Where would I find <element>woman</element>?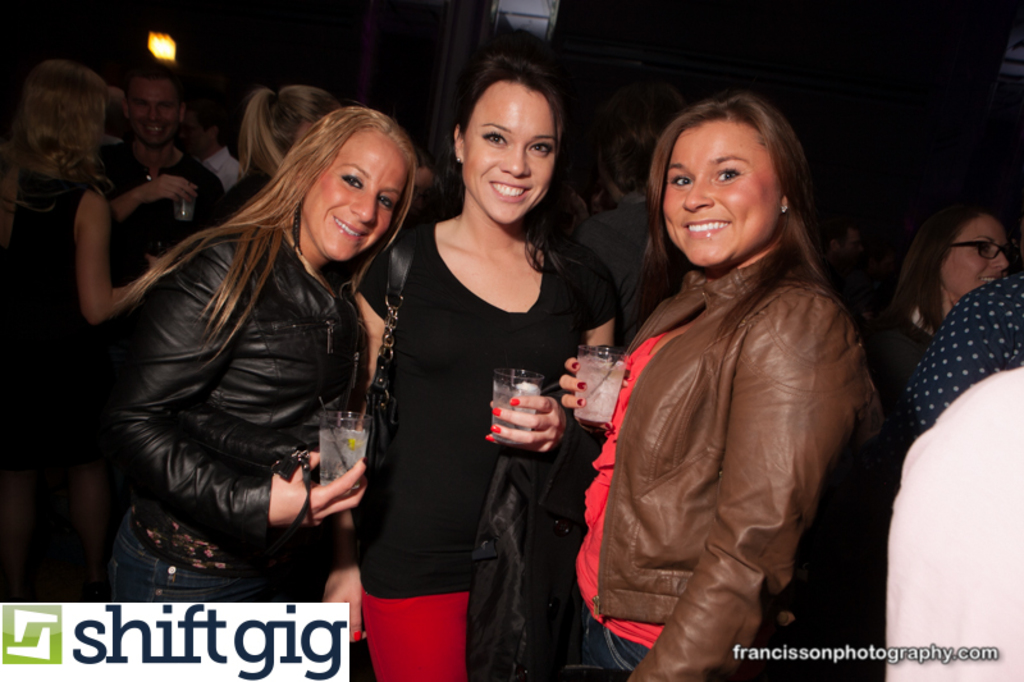
At 0:61:169:326.
